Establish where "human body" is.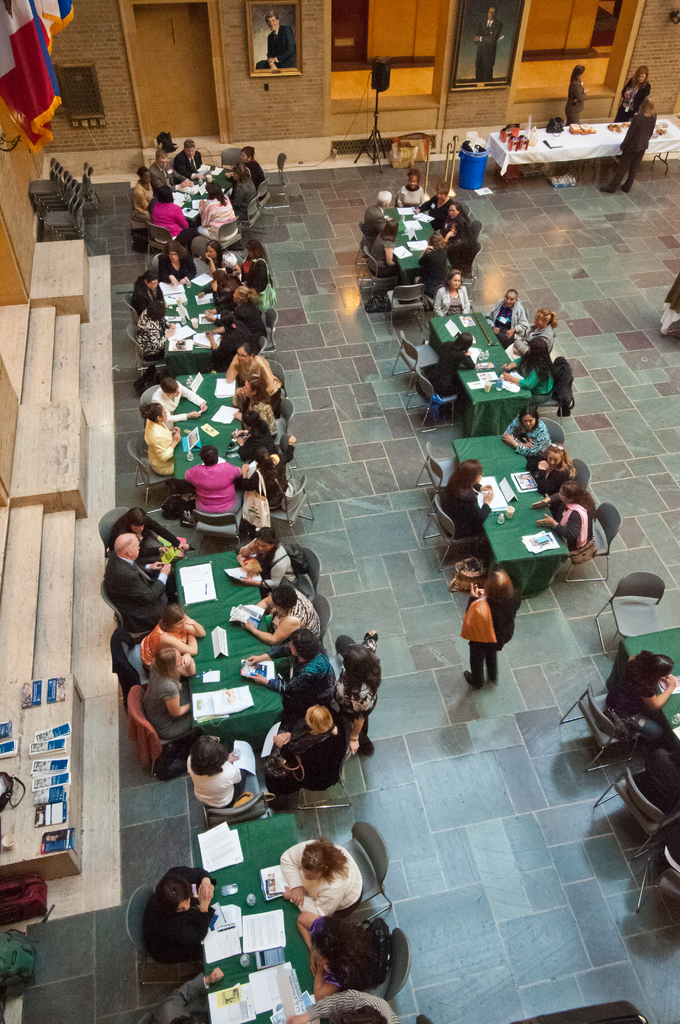
Established at [left=154, top=377, right=209, bottom=431].
